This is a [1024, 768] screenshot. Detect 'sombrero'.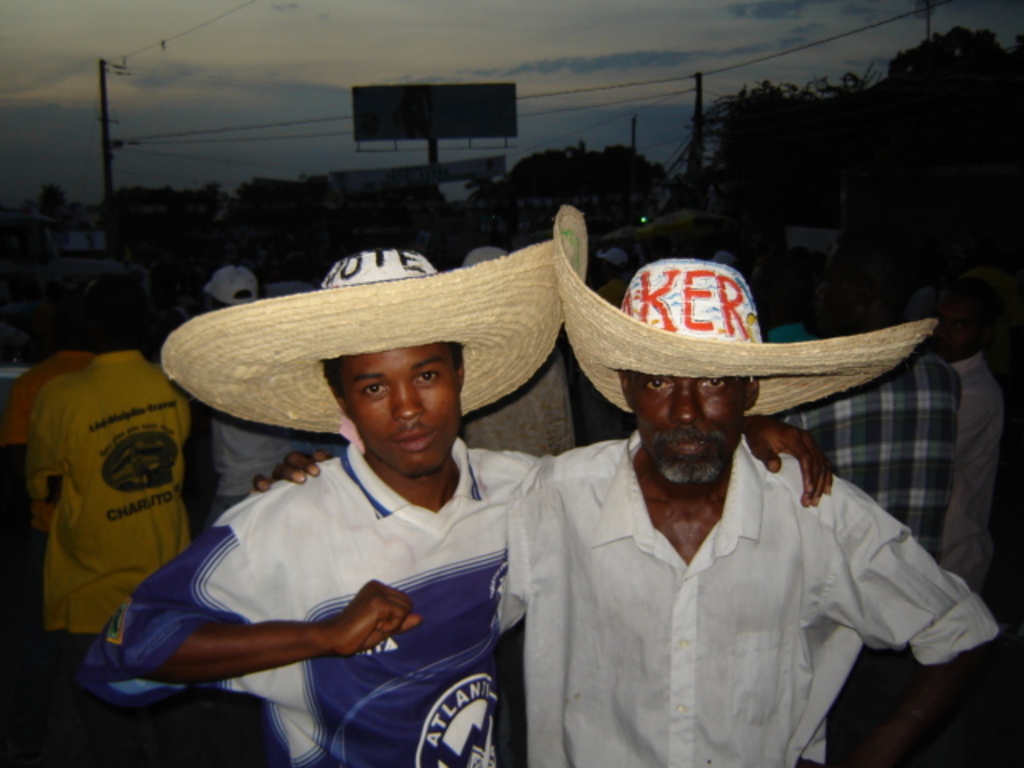
box=[546, 203, 939, 422].
